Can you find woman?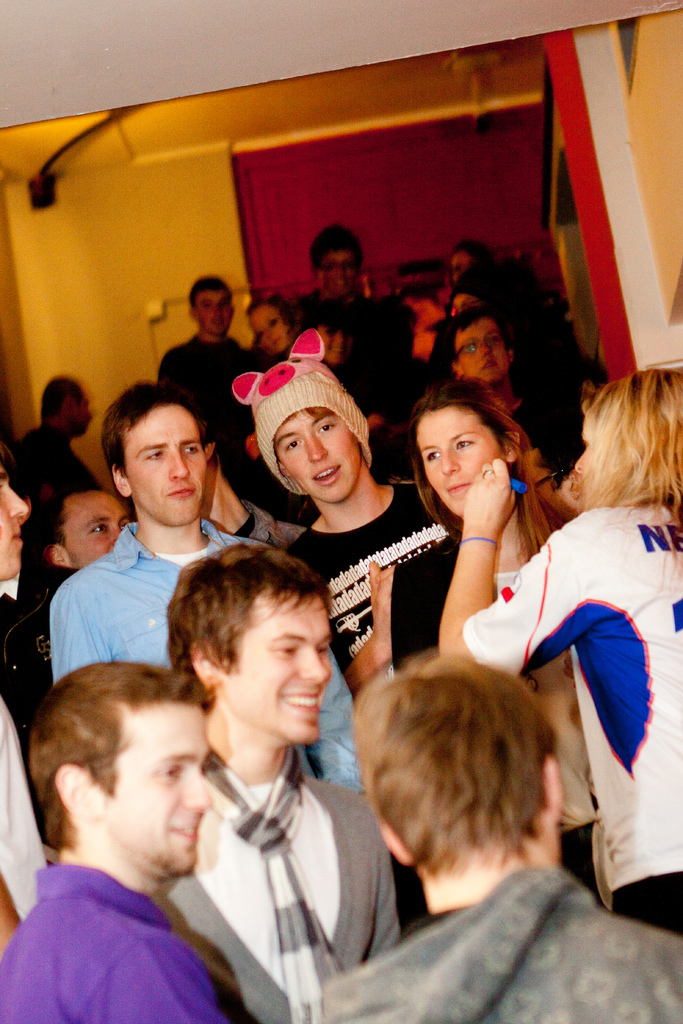
Yes, bounding box: crop(415, 373, 602, 901).
